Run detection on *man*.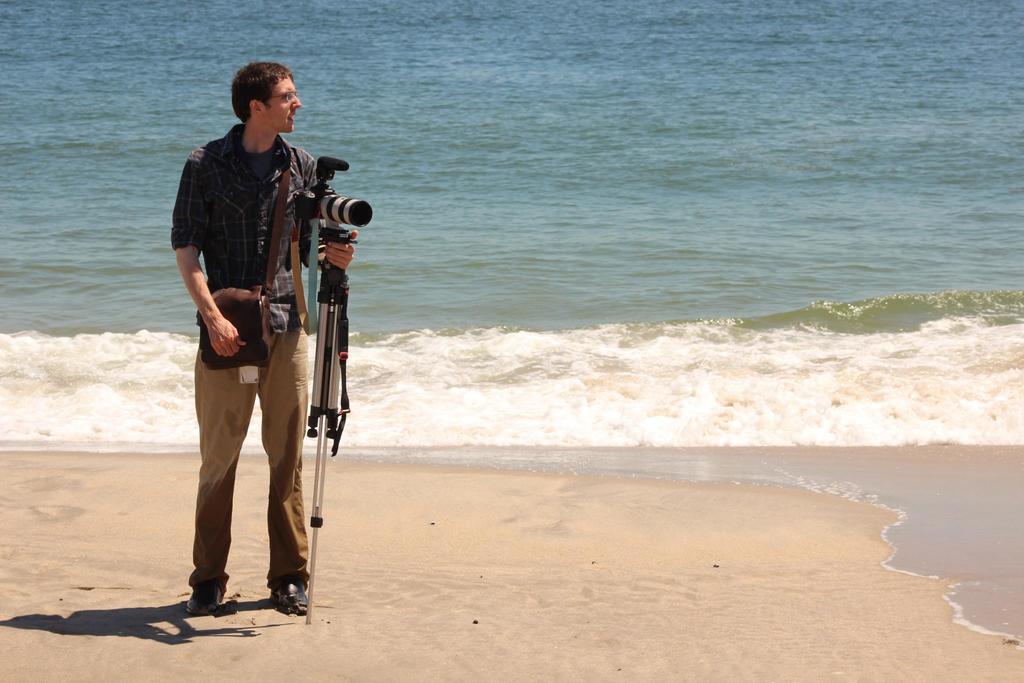
Result: <bbox>170, 54, 352, 606</bbox>.
